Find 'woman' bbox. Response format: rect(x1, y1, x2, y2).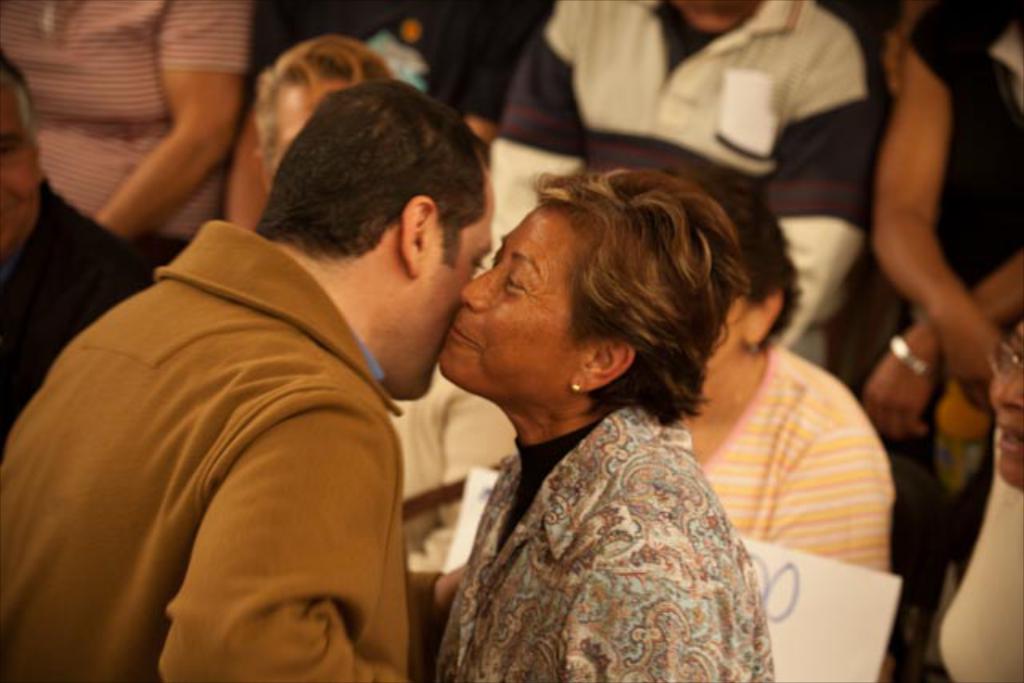
rect(661, 166, 898, 576).
